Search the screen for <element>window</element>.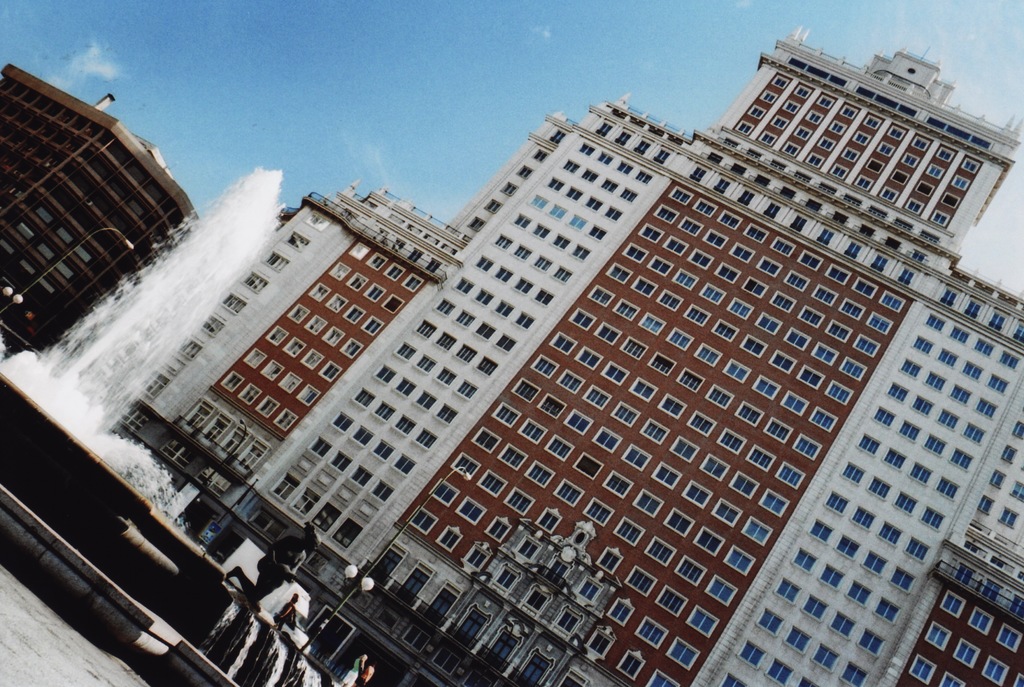
Found at l=678, t=558, r=703, b=584.
